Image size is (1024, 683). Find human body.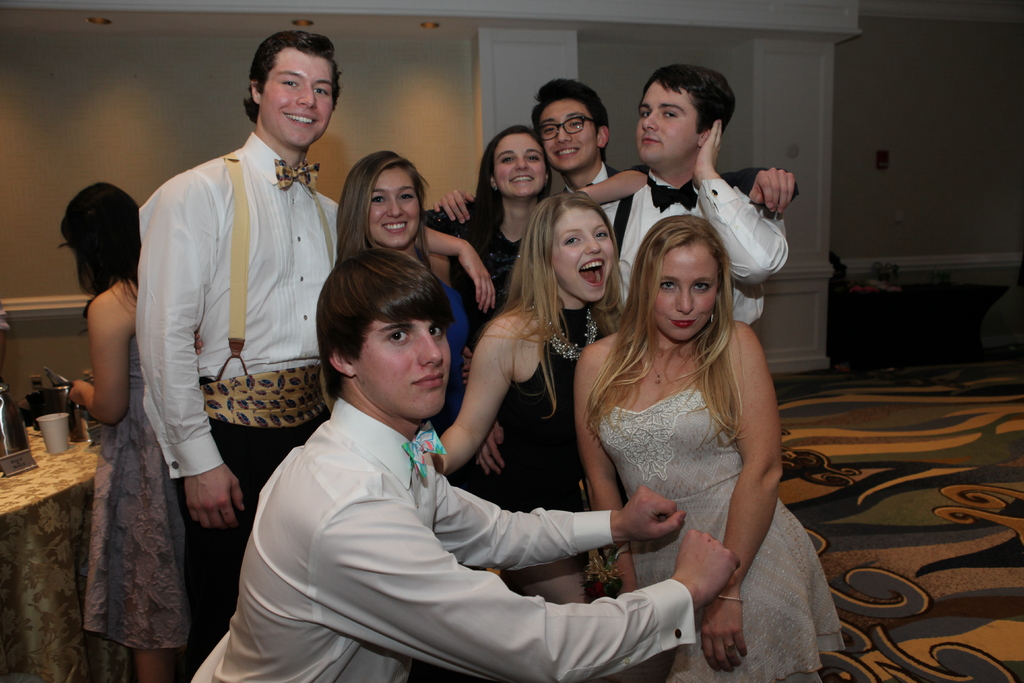
<box>127,31,351,670</box>.
